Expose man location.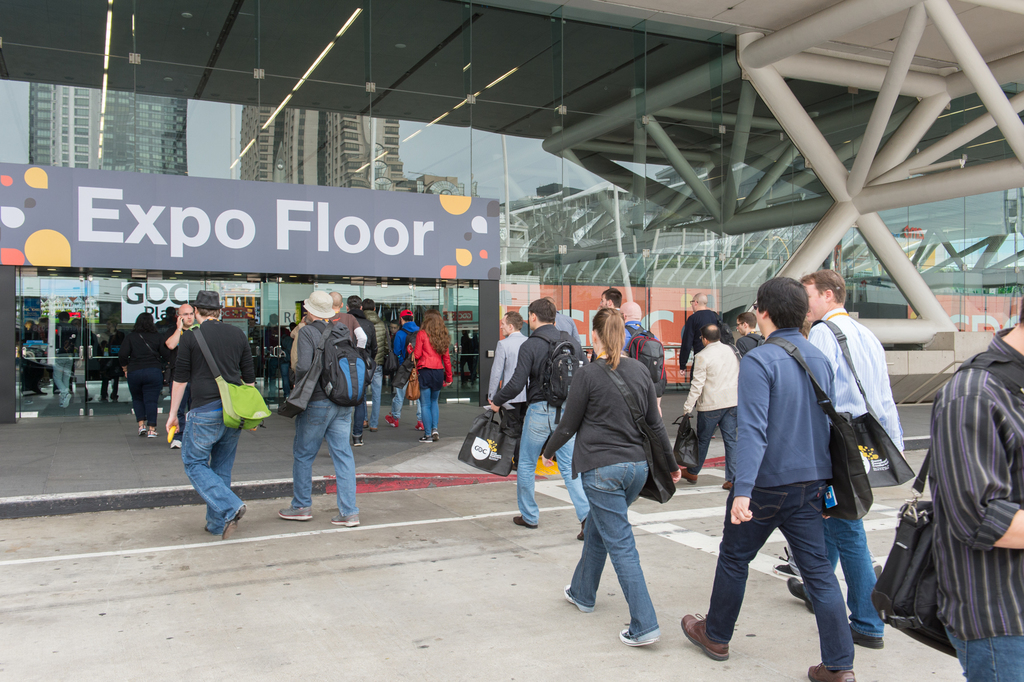
Exposed at [left=278, top=289, right=358, bottom=527].
